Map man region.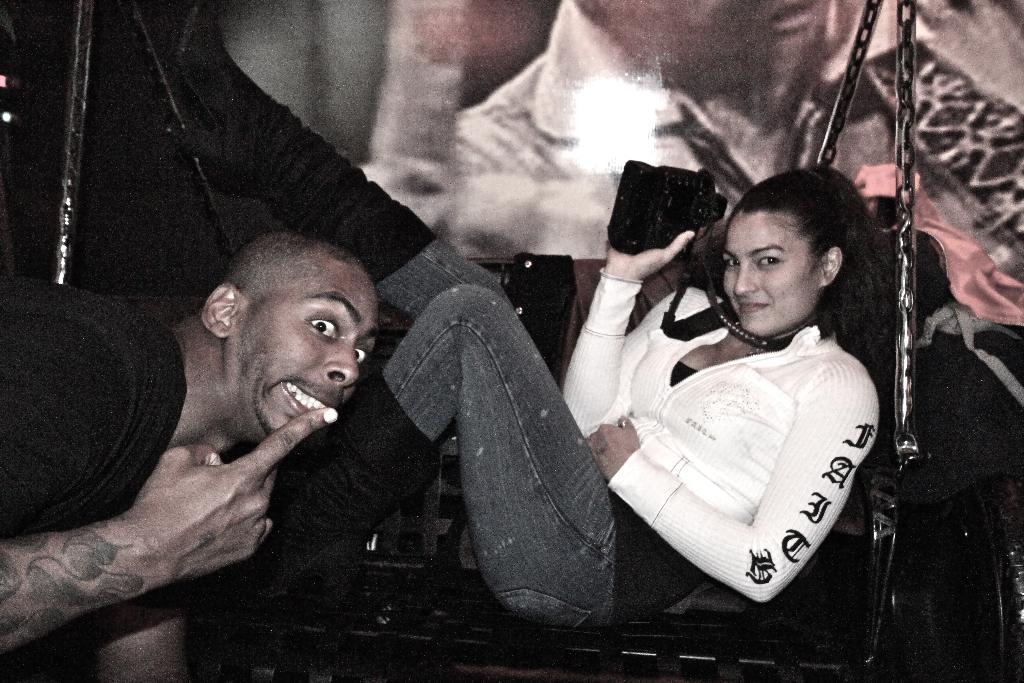
Mapped to <box>34,208,428,657</box>.
